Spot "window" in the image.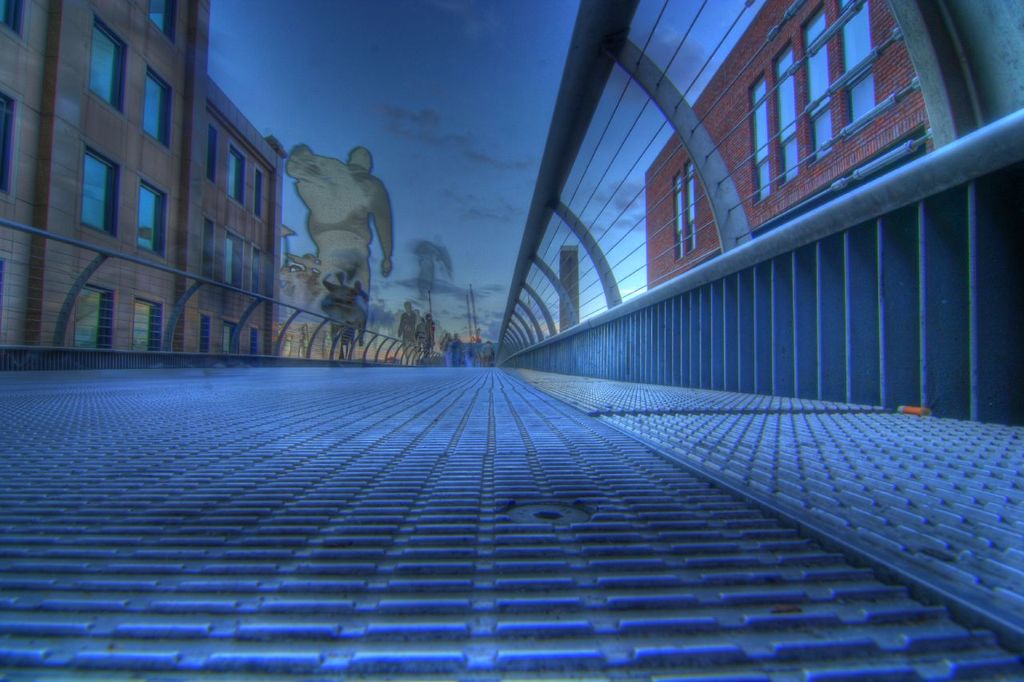
"window" found at x1=247 y1=329 x2=263 y2=357.
